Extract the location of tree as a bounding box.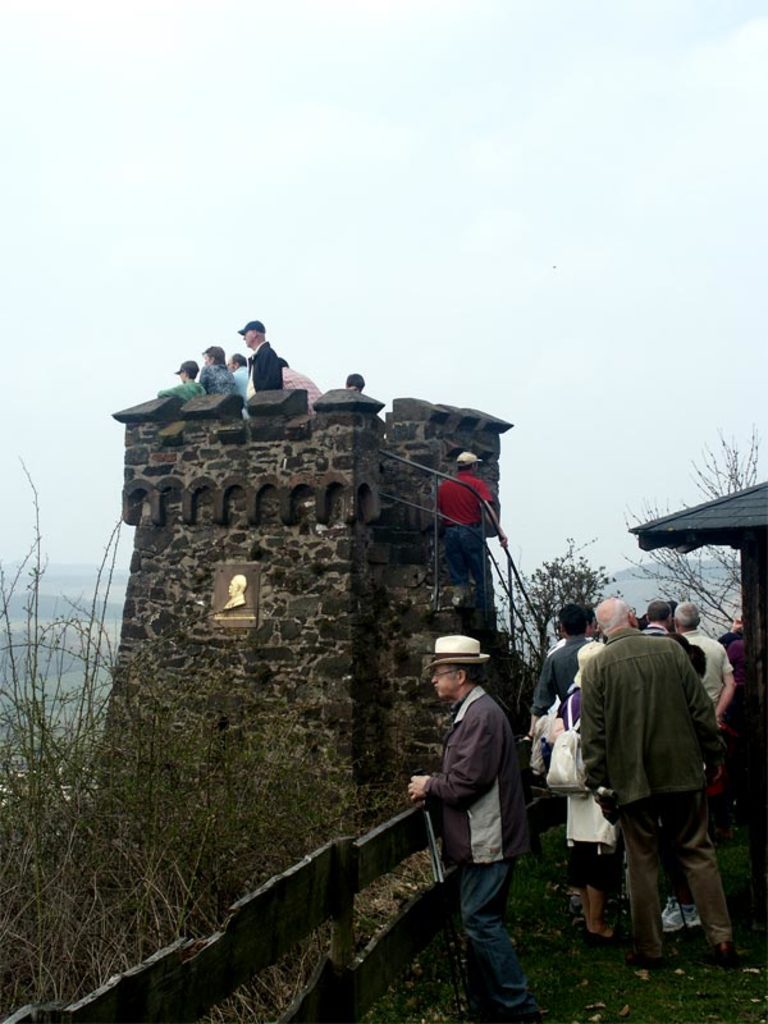
region(0, 440, 430, 1023).
